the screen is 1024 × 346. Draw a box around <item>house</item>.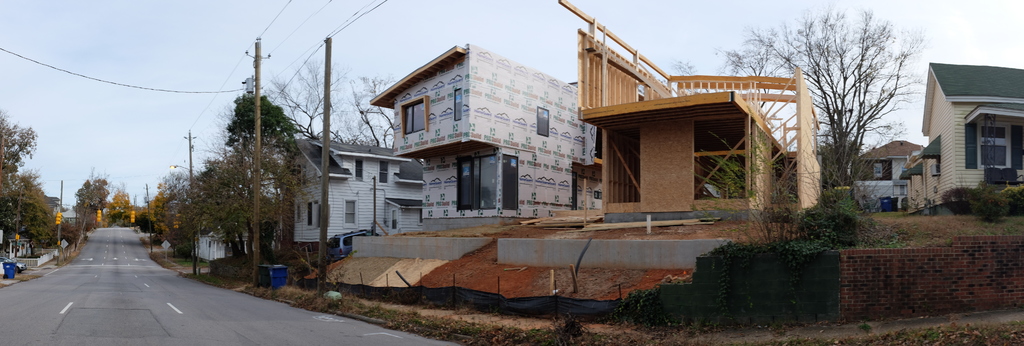
{"x1": 285, "y1": 128, "x2": 396, "y2": 252}.
